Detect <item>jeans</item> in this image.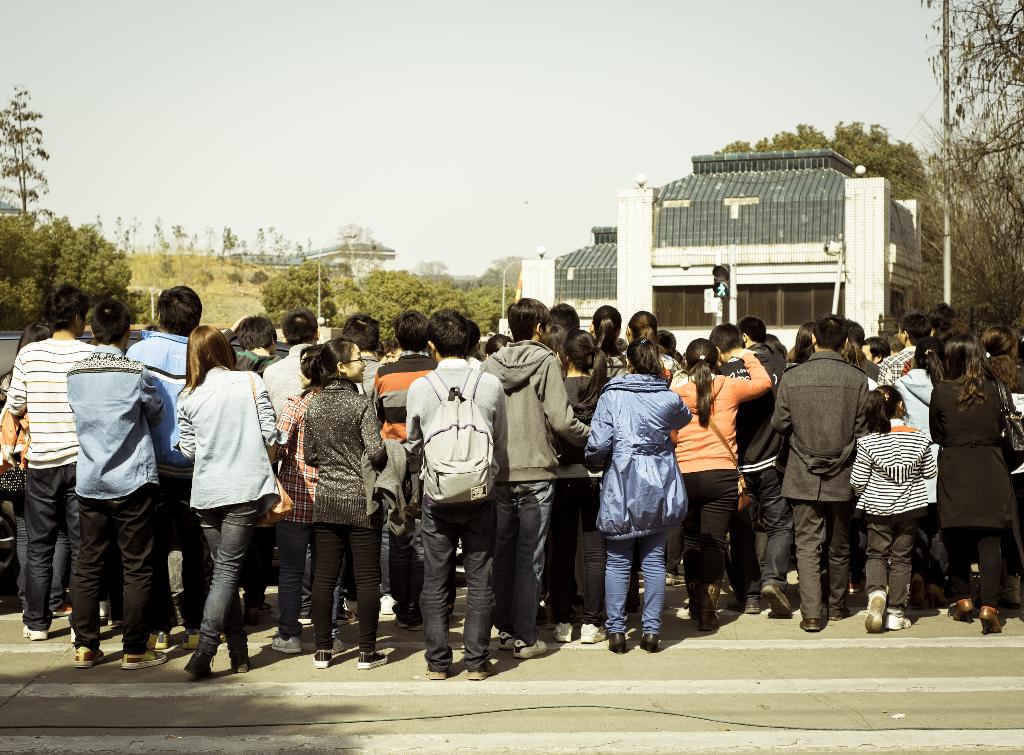
Detection: (x1=485, y1=484, x2=553, y2=639).
